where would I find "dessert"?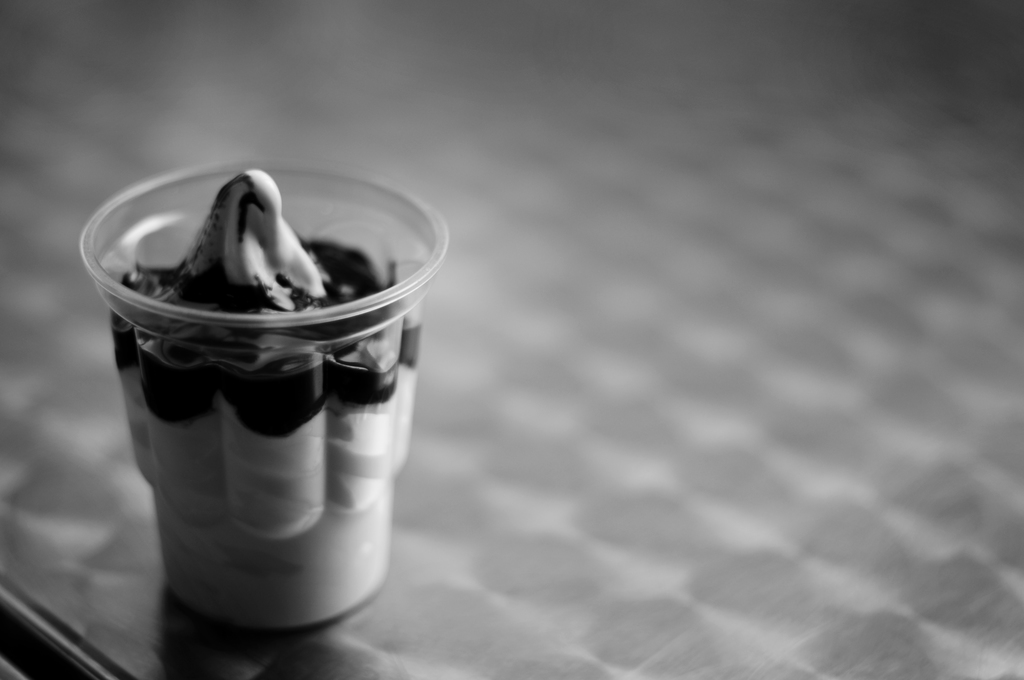
At {"left": 109, "top": 171, "right": 419, "bottom": 631}.
